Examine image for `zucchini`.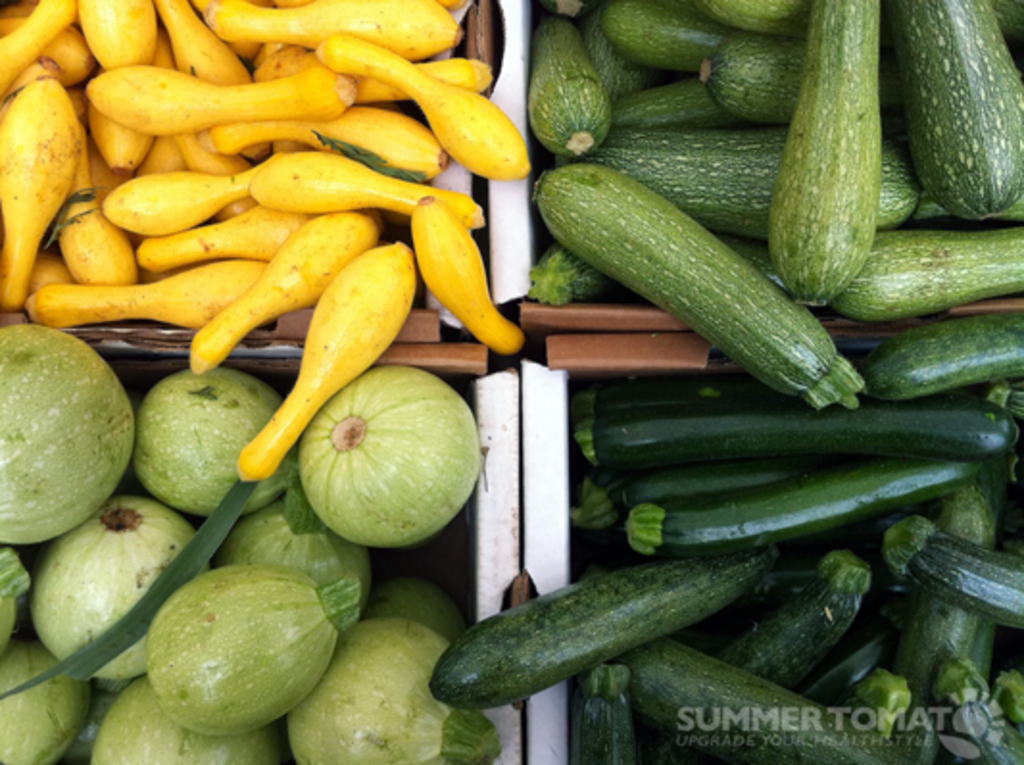
Examination result: x1=430 y1=540 x2=790 y2=707.
